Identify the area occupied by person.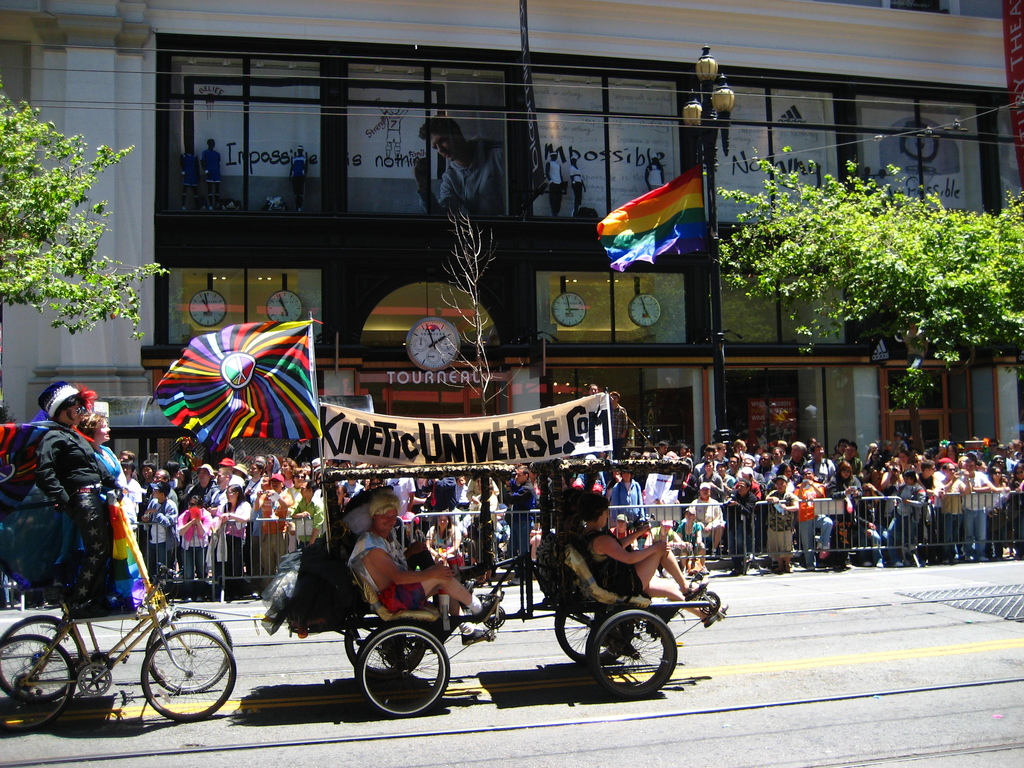
Area: locate(581, 491, 706, 616).
